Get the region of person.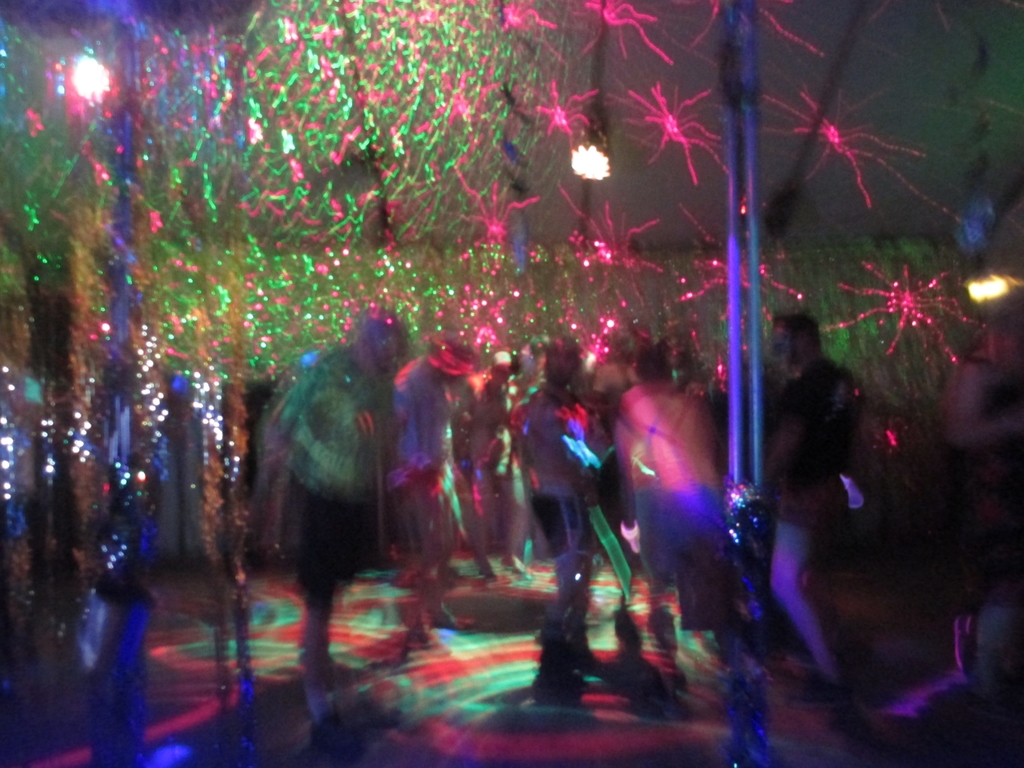
locate(245, 311, 394, 707).
